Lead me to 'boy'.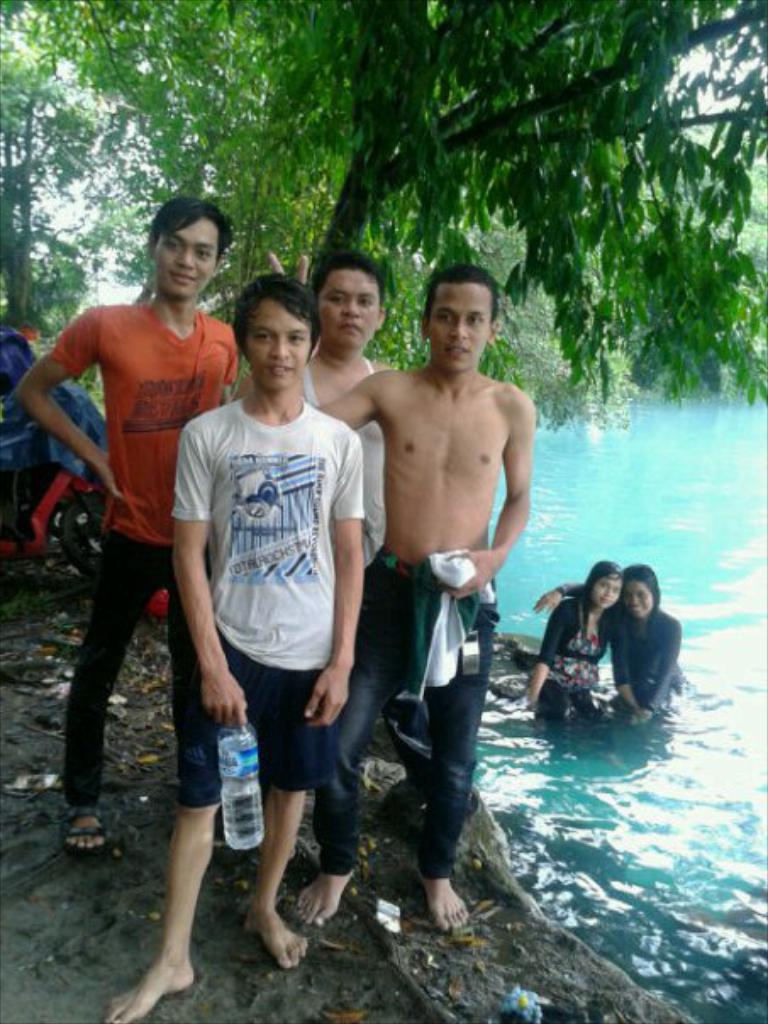
Lead to 236, 251, 410, 575.
